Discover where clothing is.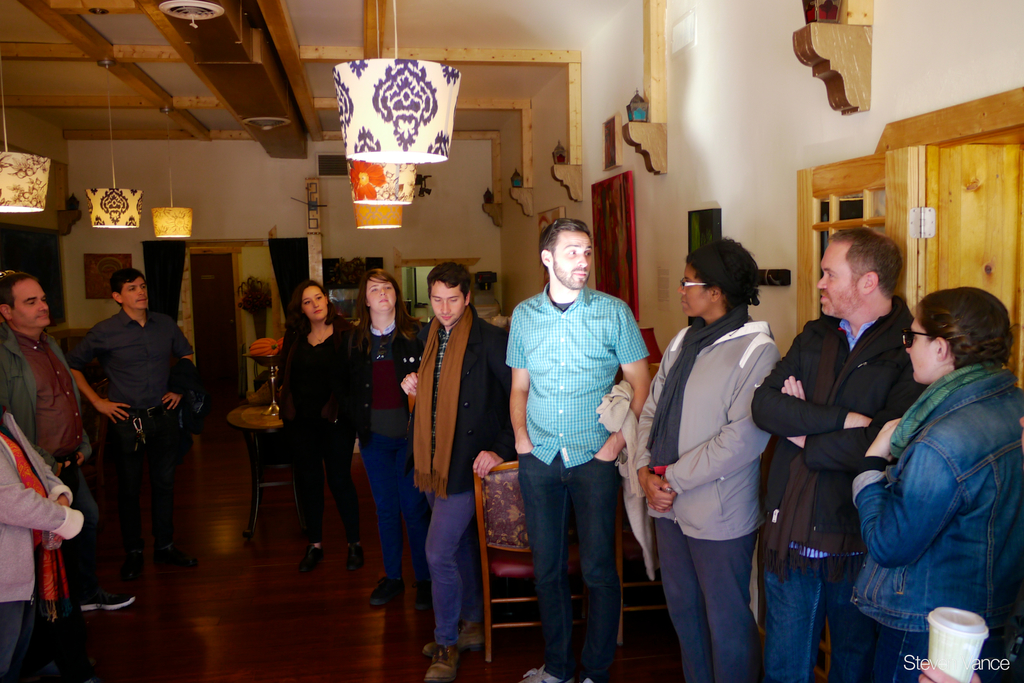
Discovered at (635, 308, 781, 682).
